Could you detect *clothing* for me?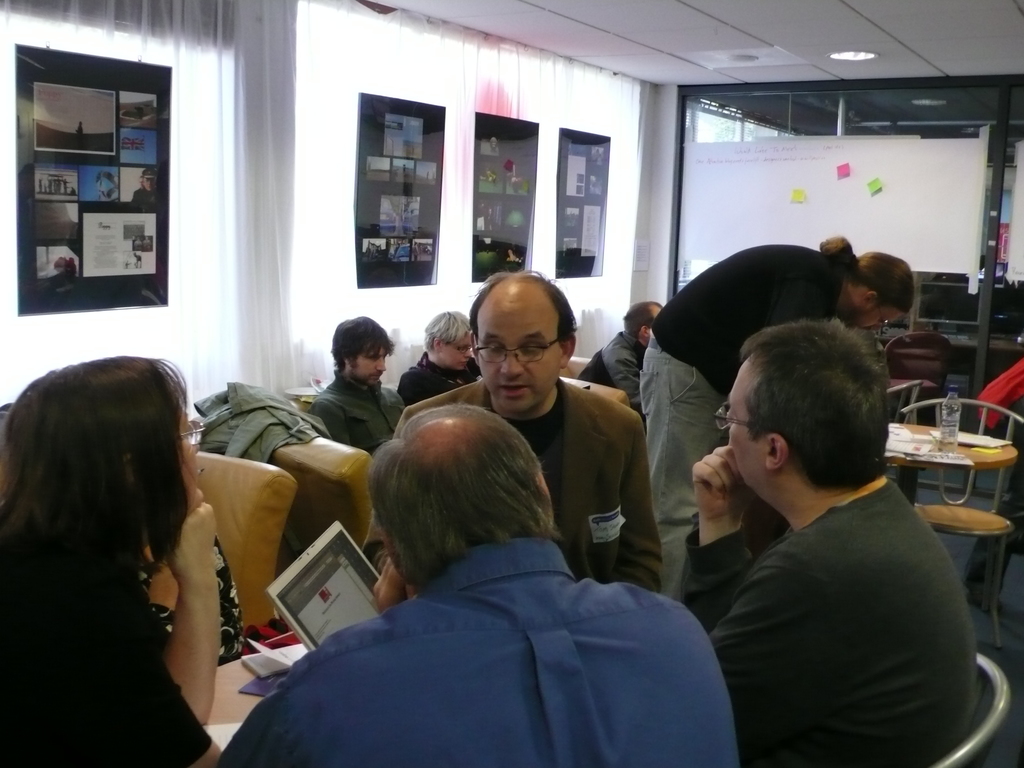
Detection result: left=577, top=332, right=642, bottom=406.
